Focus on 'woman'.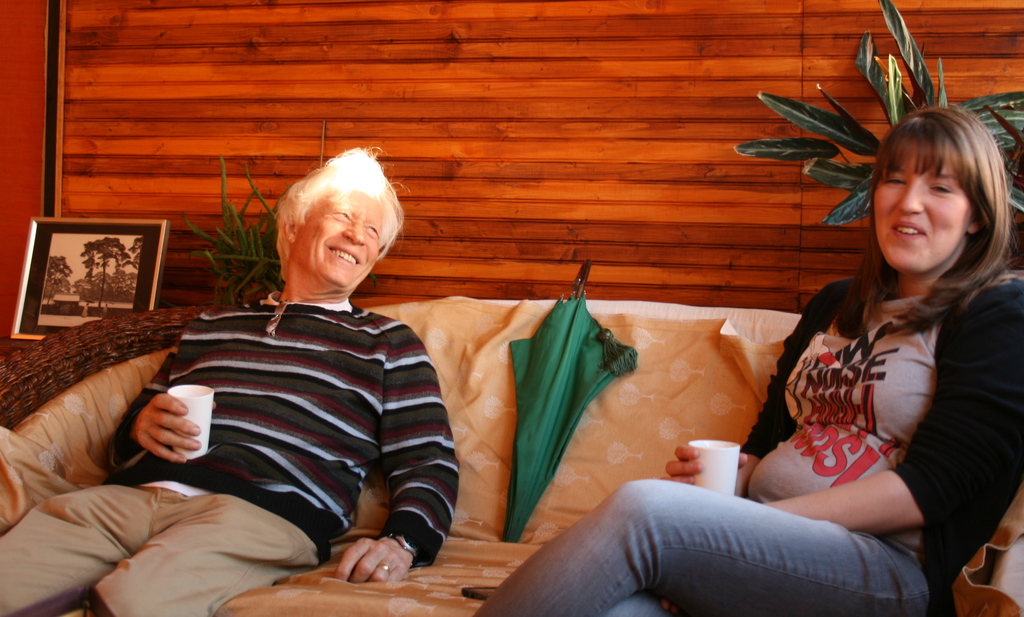
Focused at x1=476, y1=98, x2=1023, y2=616.
